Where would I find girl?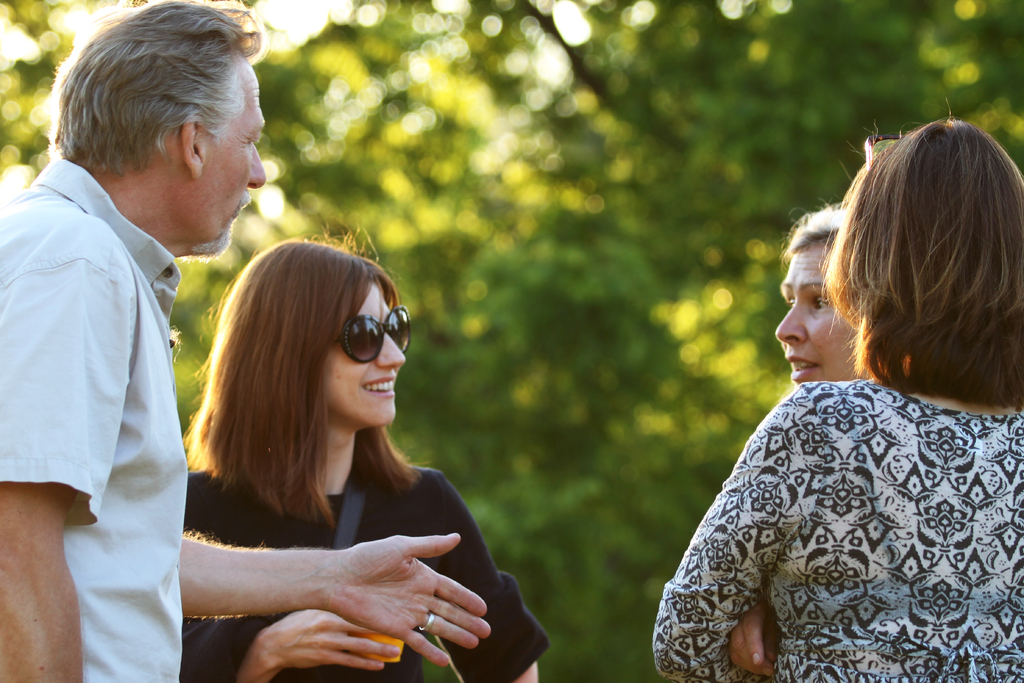
At [652, 103, 1023, 682].
